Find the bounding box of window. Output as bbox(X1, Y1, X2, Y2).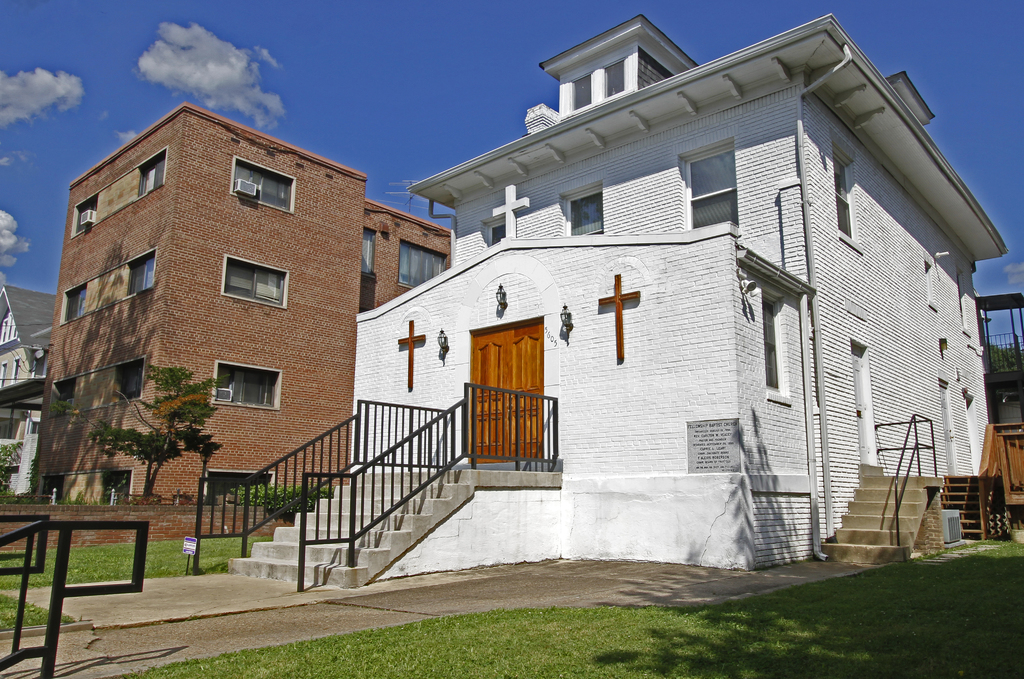
bbox(833, 146, 854, 236).
